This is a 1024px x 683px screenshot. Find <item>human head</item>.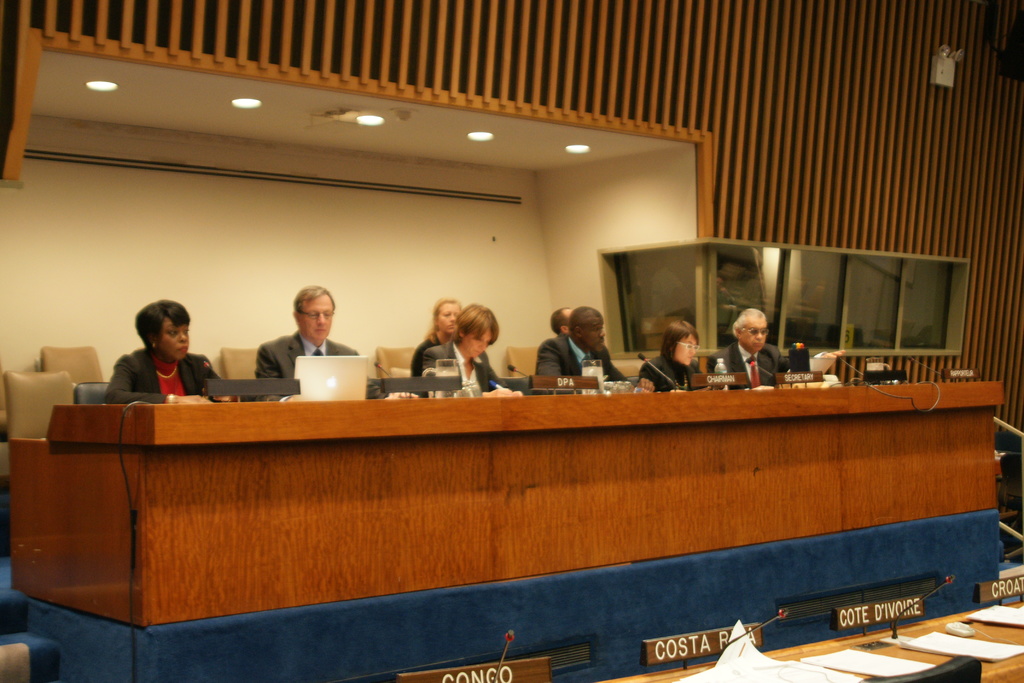
Bounding box: 117/295/188/366.
